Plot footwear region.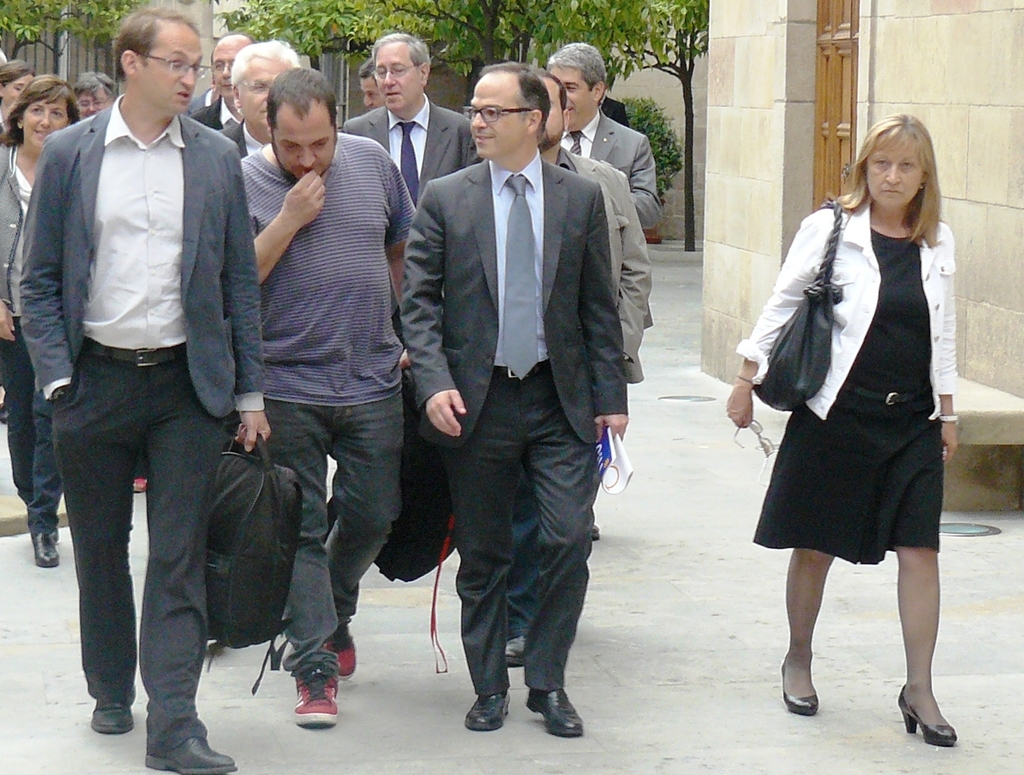
Plotted at l=780, t=669, r=820, b=714.
